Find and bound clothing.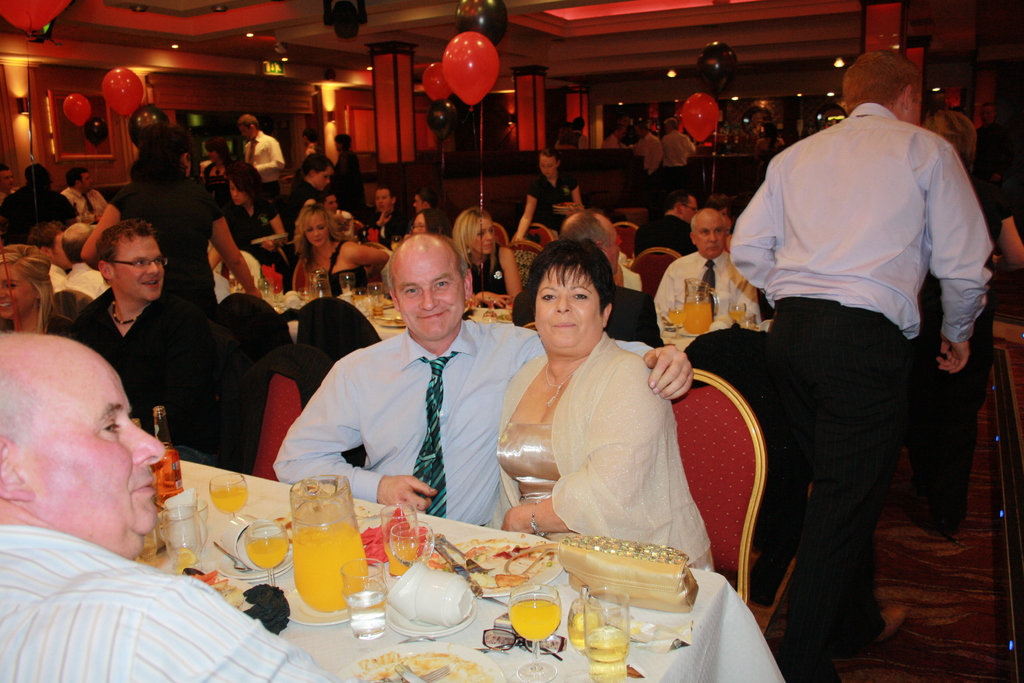
Bound: l=467, t=243, r=509, b=308.
